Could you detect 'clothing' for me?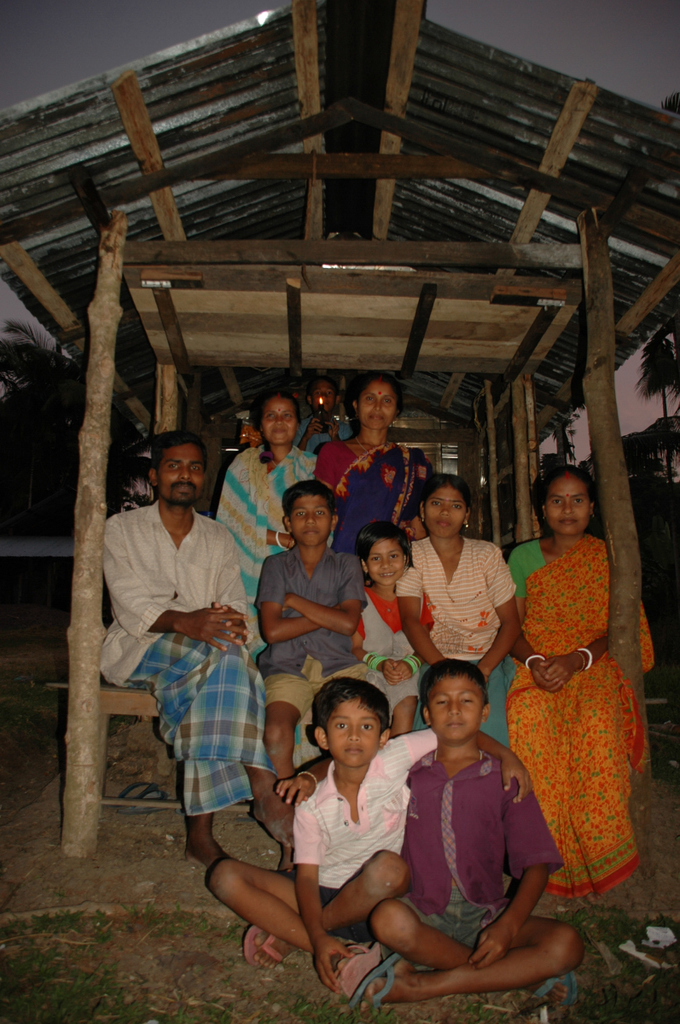
Detection result: select_region(510, 509, 644, 905).
